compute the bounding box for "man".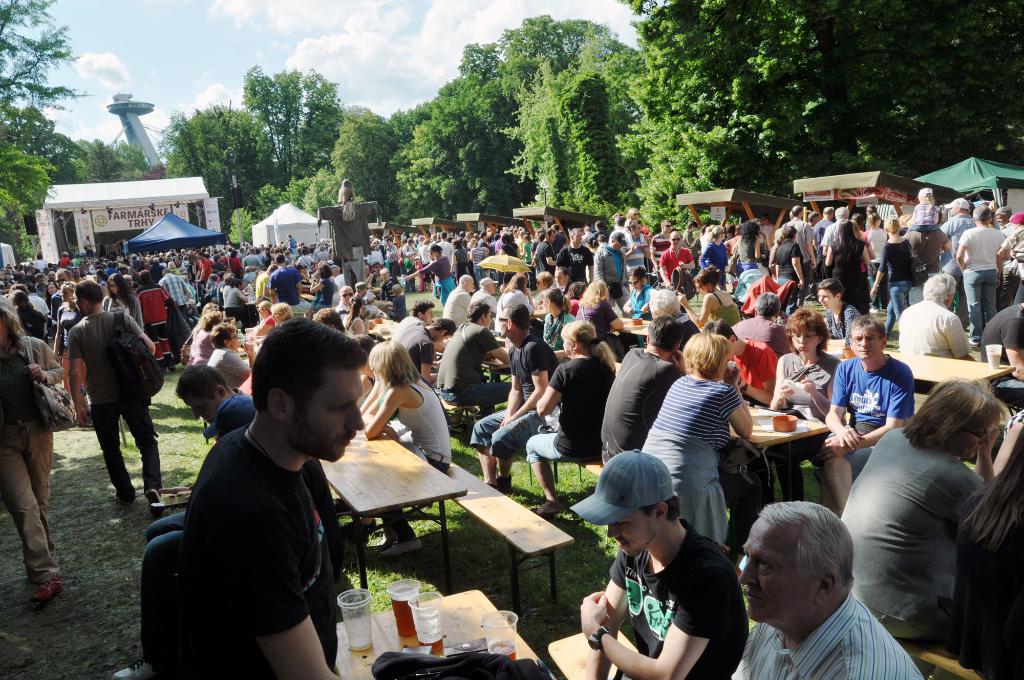
locate(596, 316, 689, 471).
